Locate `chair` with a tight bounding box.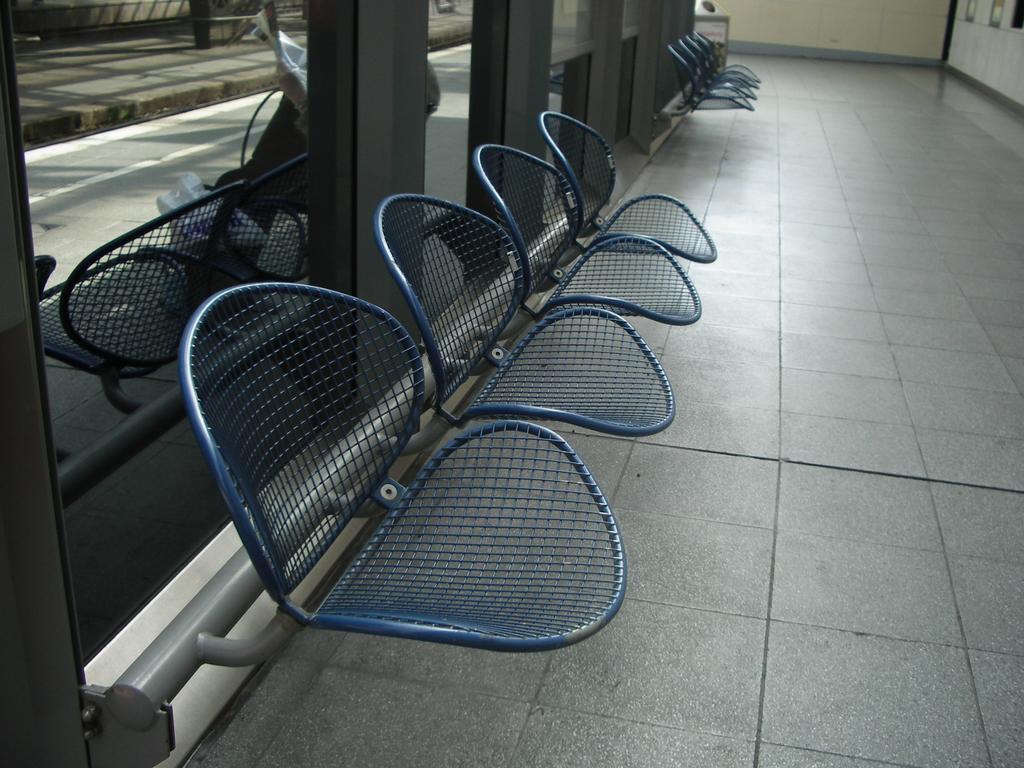
<region>35, 171, 246, 427</region>.
